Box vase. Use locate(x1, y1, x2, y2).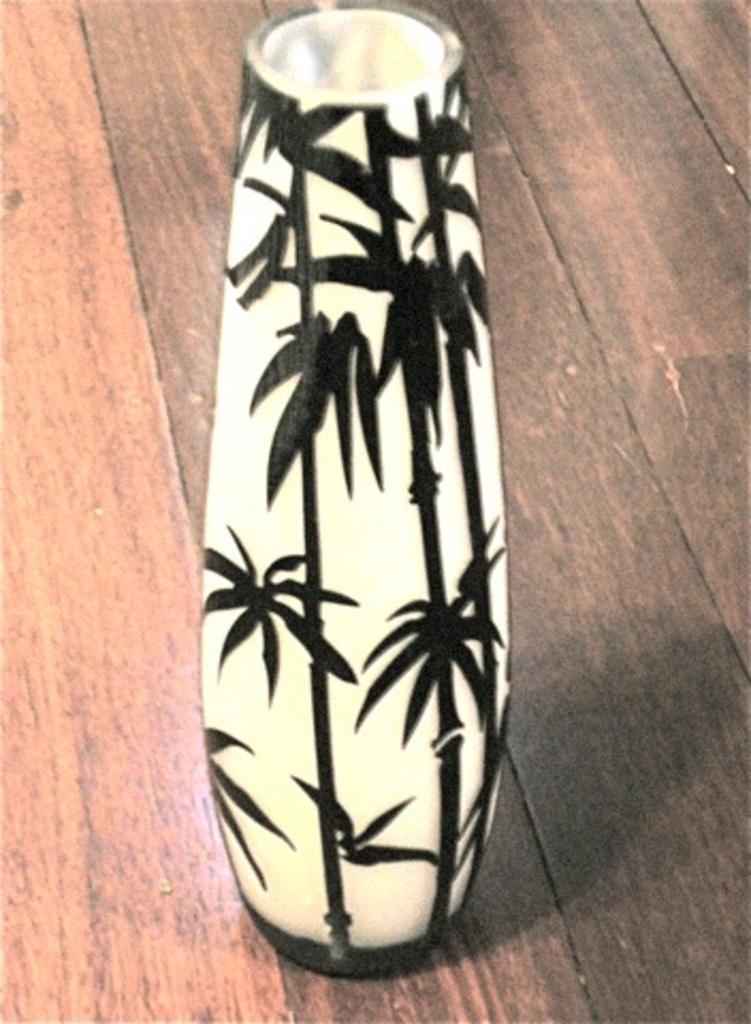
locate(192, 0, 516, 975).
